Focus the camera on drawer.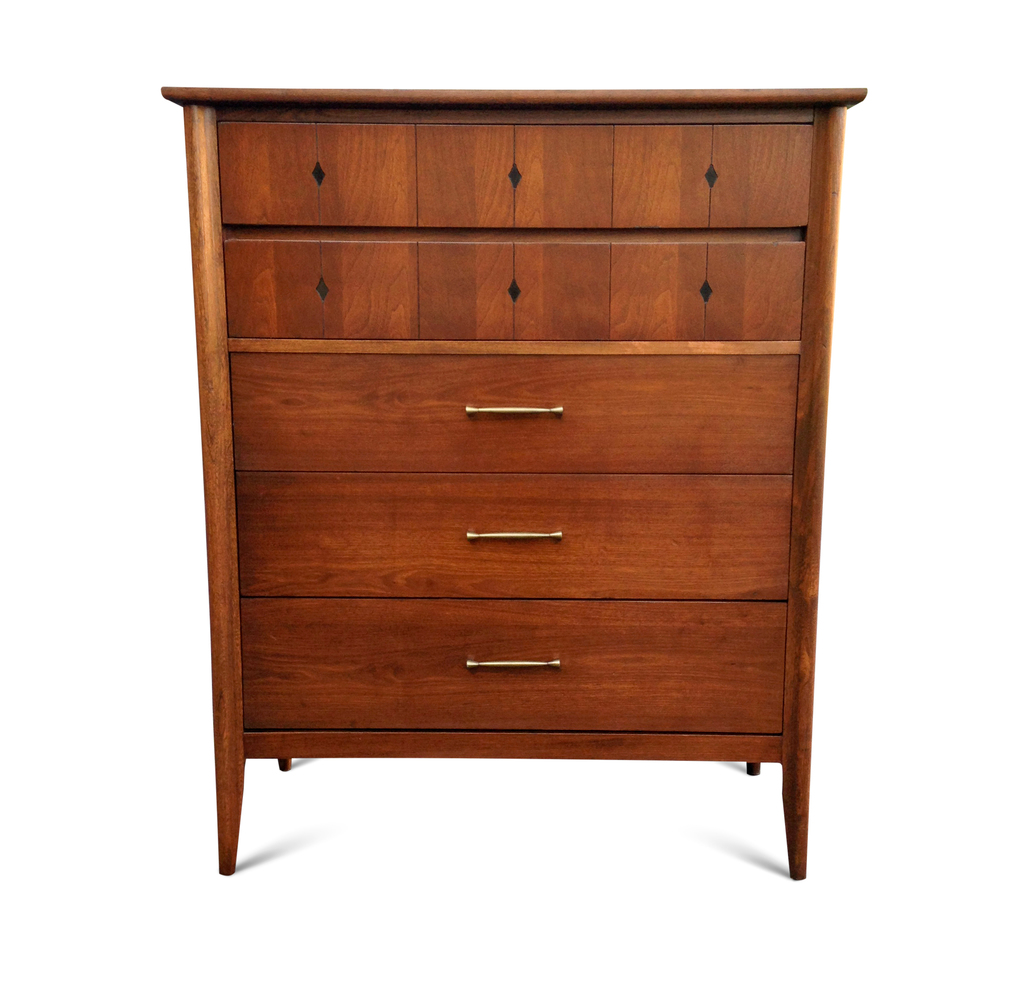
Focus region: [228, 353, 794, 474].
